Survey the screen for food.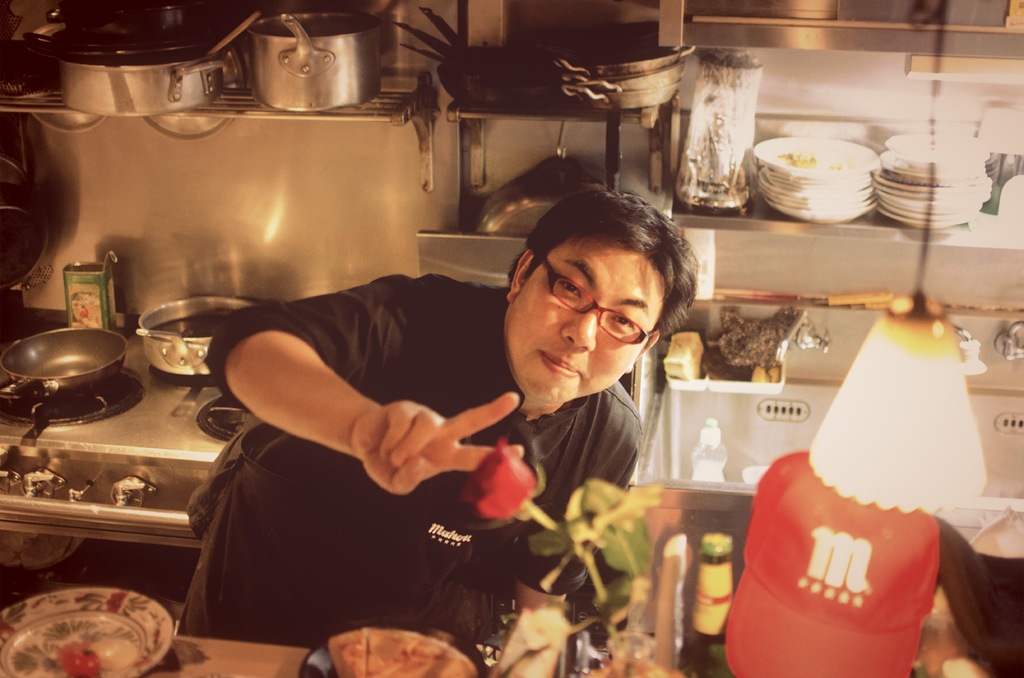
Survey found: bbox=[89, 636, 140, 672].
